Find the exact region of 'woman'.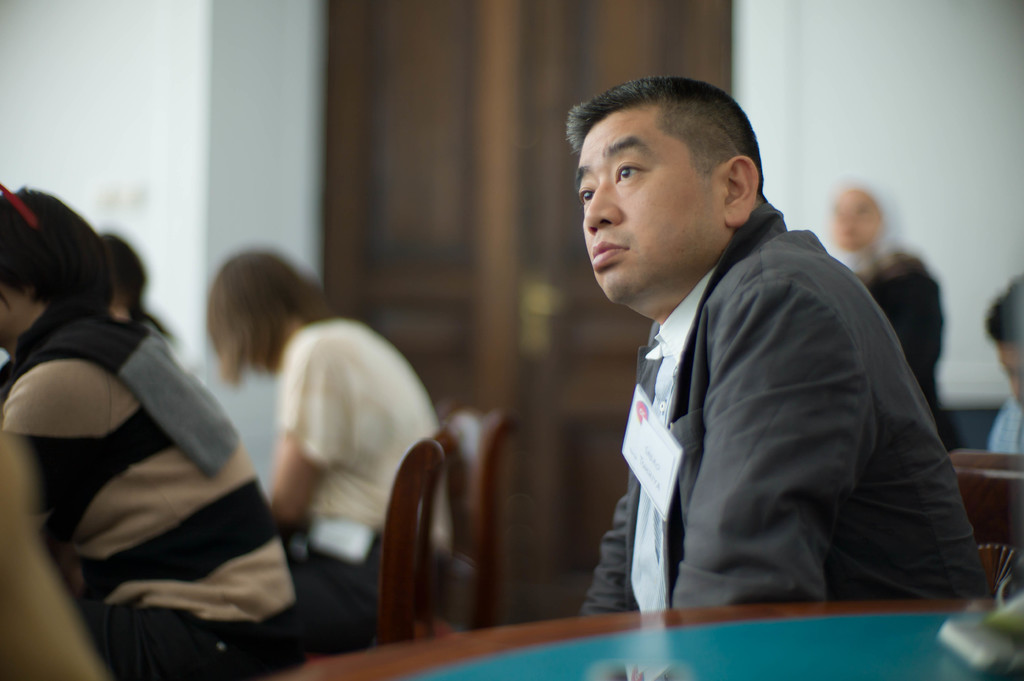
Exact region: left=0, top=184, right=310, bottom=680.
